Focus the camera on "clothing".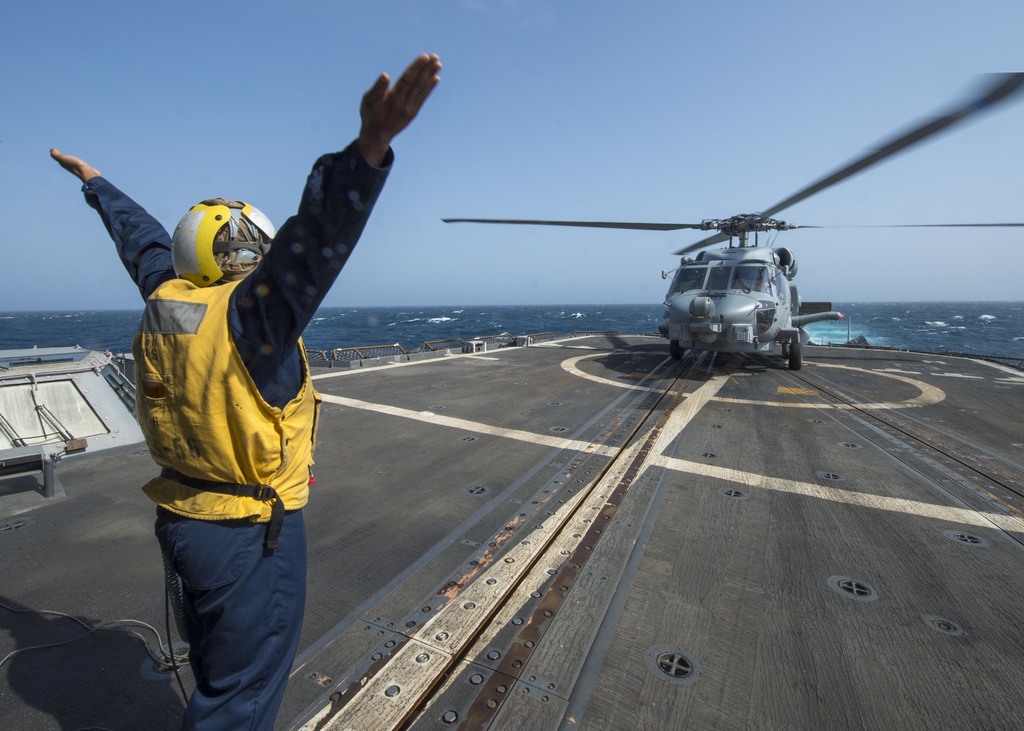
Focus region: BBox(83, 132, 394, 730).
